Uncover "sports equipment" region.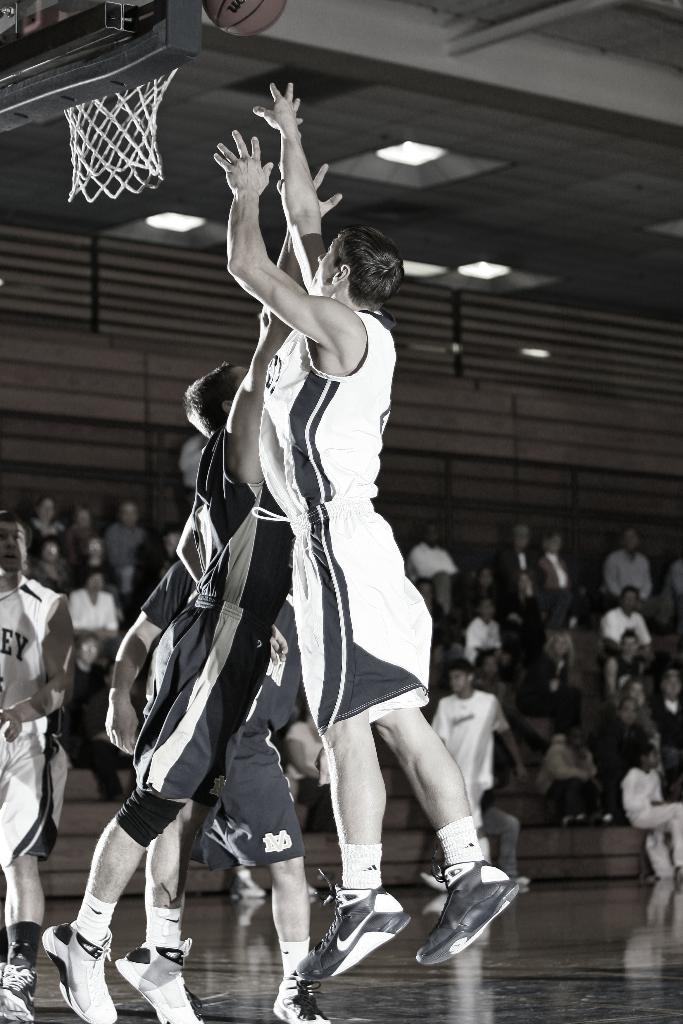
Uncovered: Rect(295, 872, 406, 989).
